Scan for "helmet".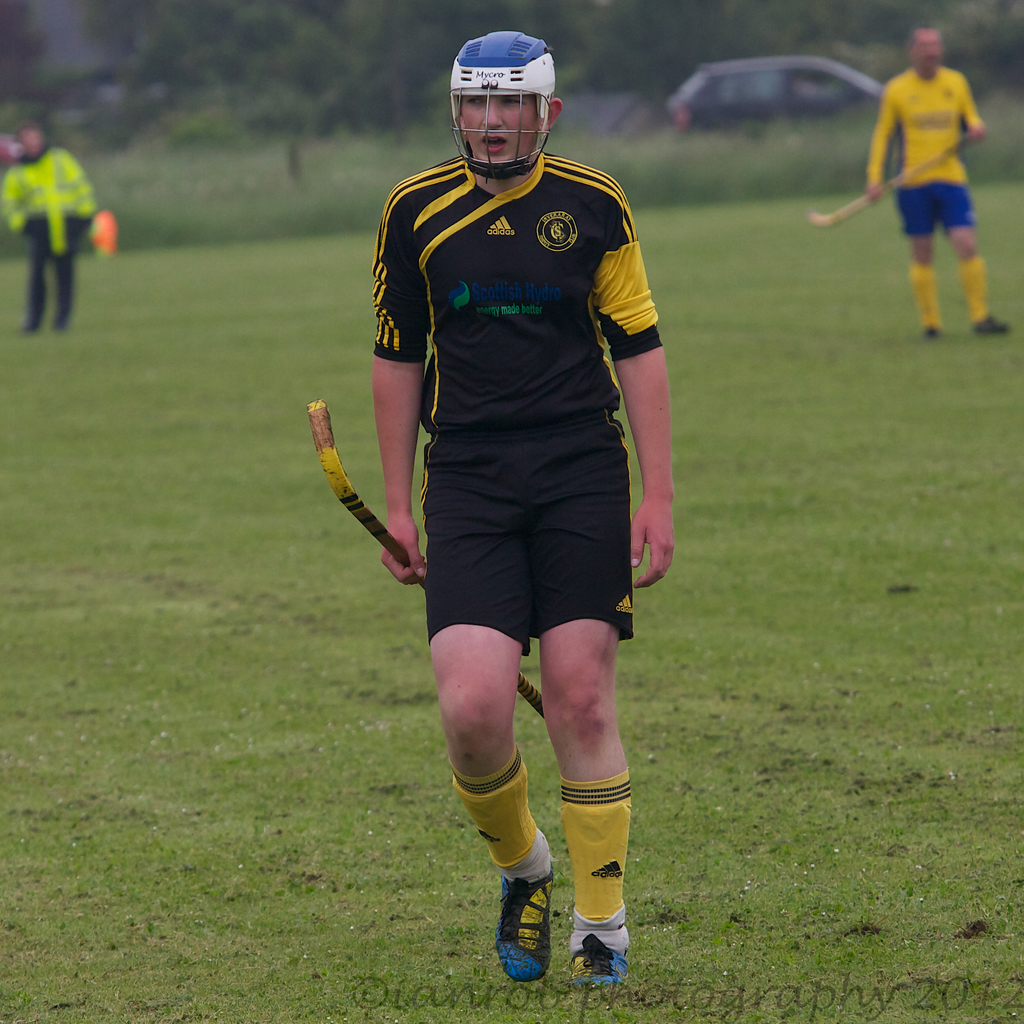
Scan result: 442/22/572/156.
